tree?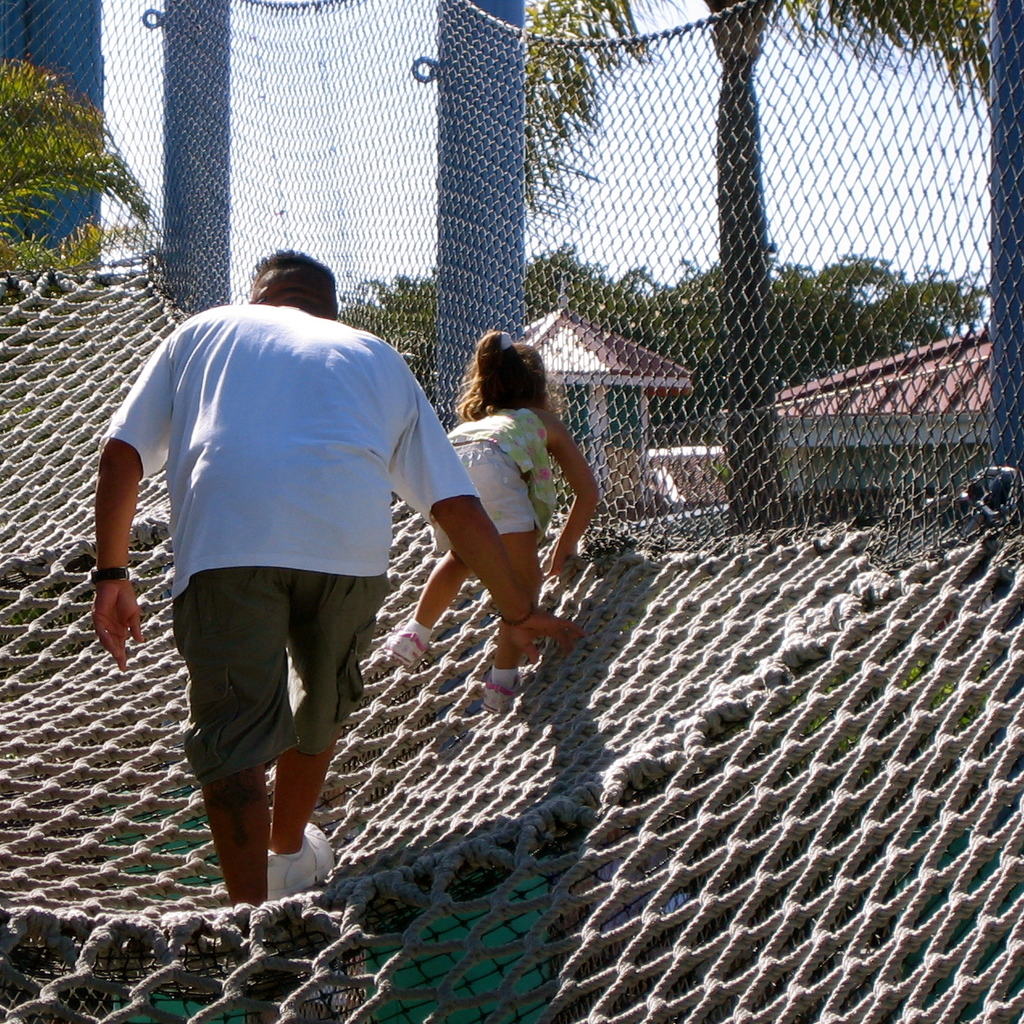
[left=340, top=269, right=443, bottom=398]
